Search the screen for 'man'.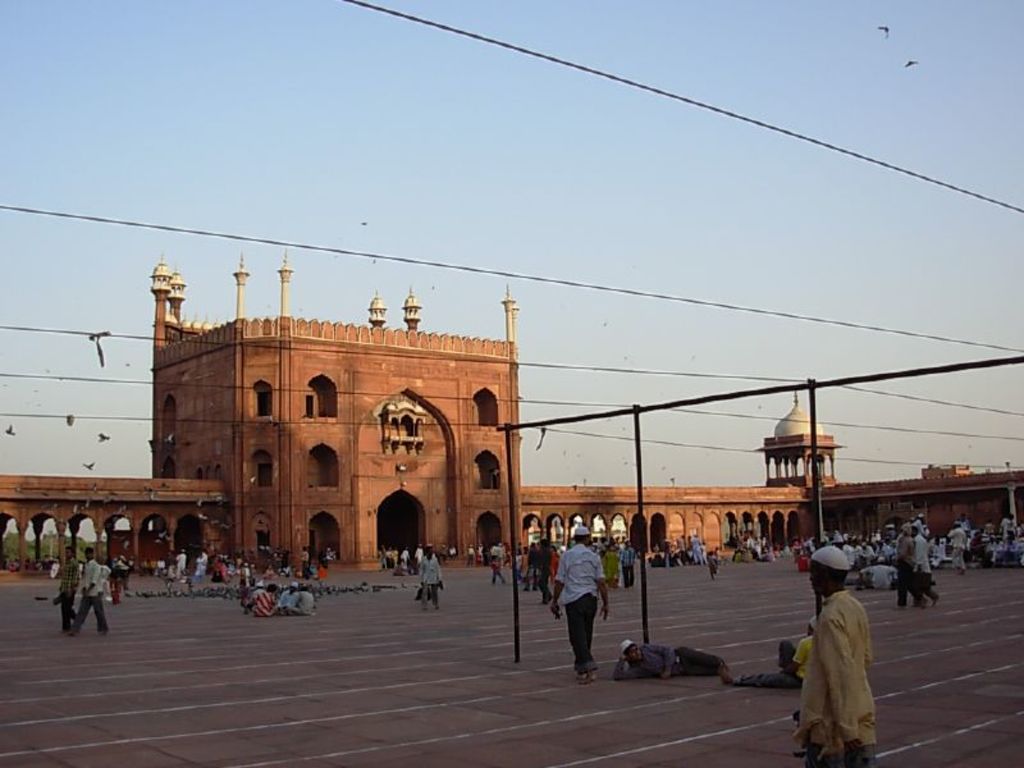
Found at pyautogui.locateOnScreen(54, 544, 88, 635).
